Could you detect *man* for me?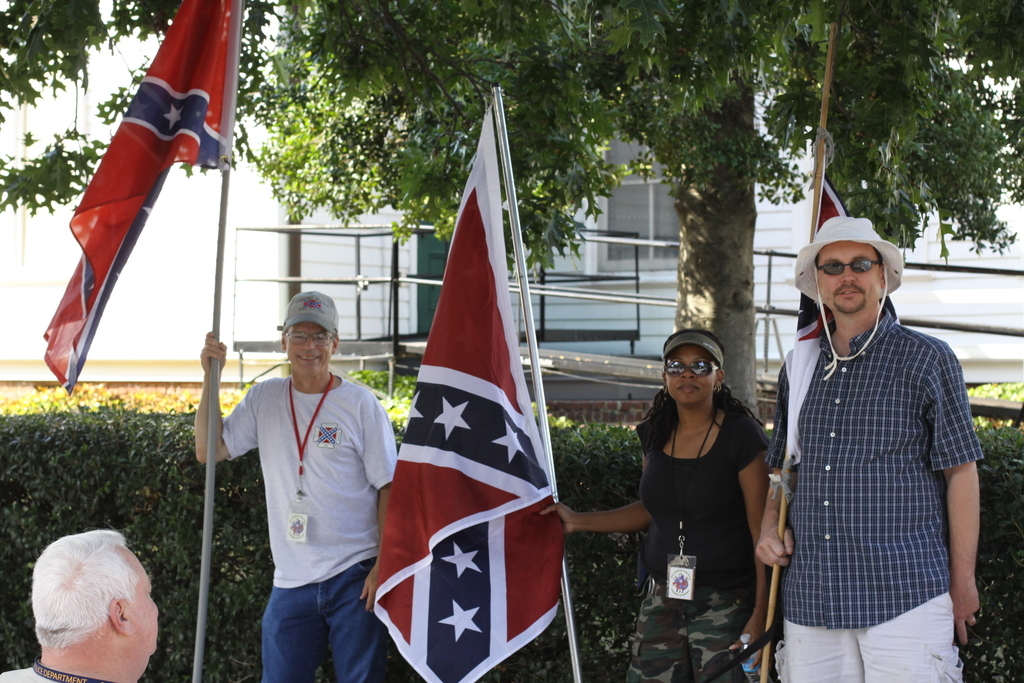
Detection result: <box>190,292,403,682</box>.
